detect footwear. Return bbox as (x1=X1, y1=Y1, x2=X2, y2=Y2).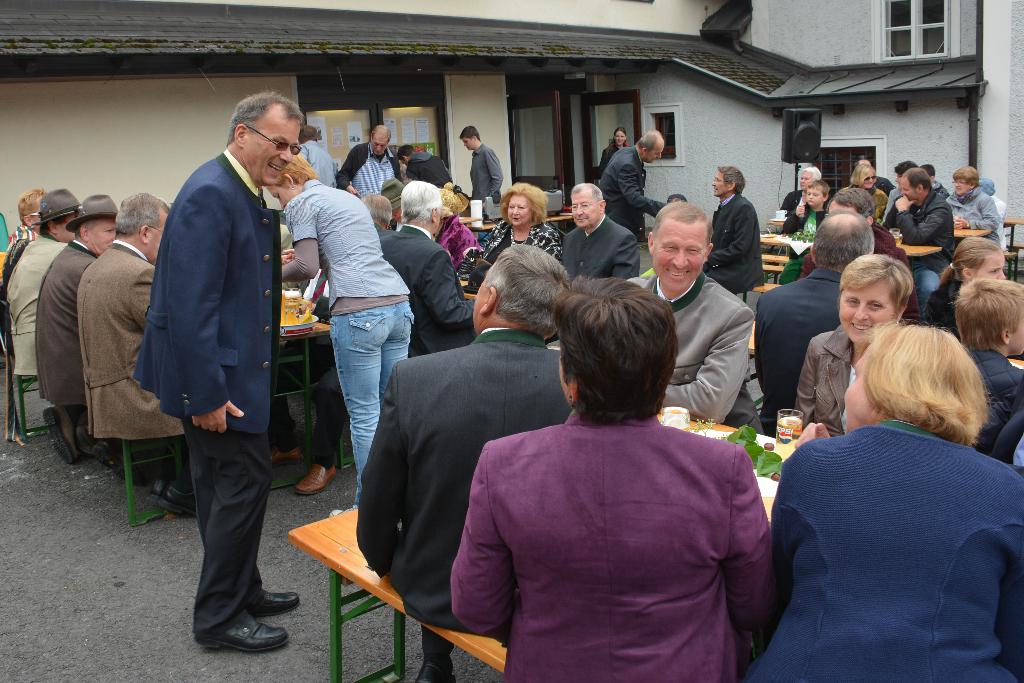
(x1=41, y1=405, x2=83, y2=462).
